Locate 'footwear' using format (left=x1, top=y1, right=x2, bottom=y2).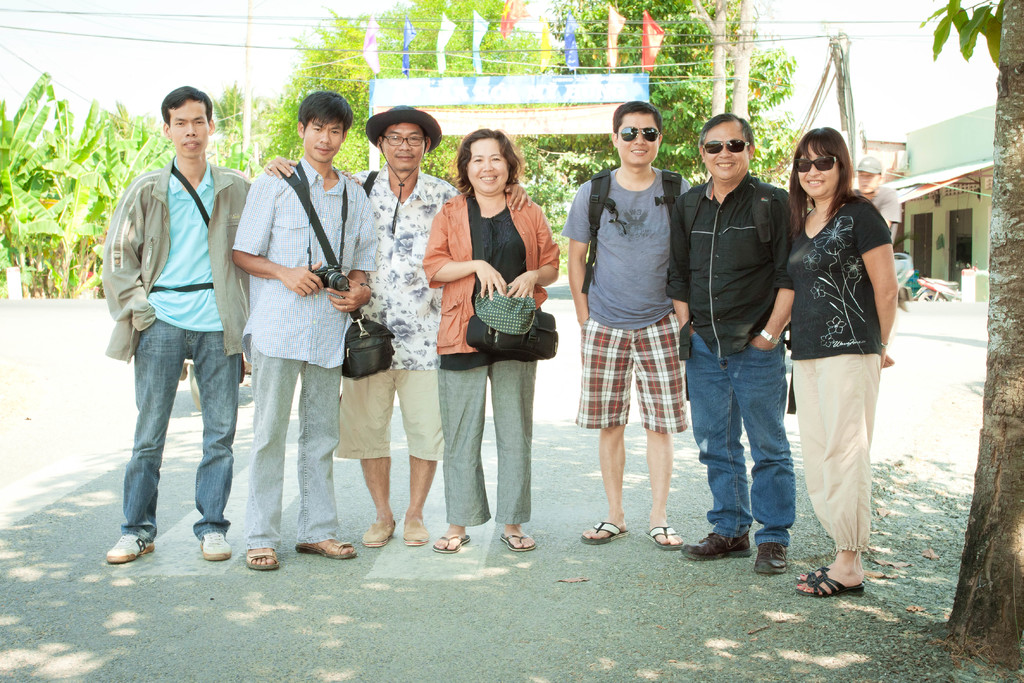
(left=753, top=539, right=790, bottom=577).
